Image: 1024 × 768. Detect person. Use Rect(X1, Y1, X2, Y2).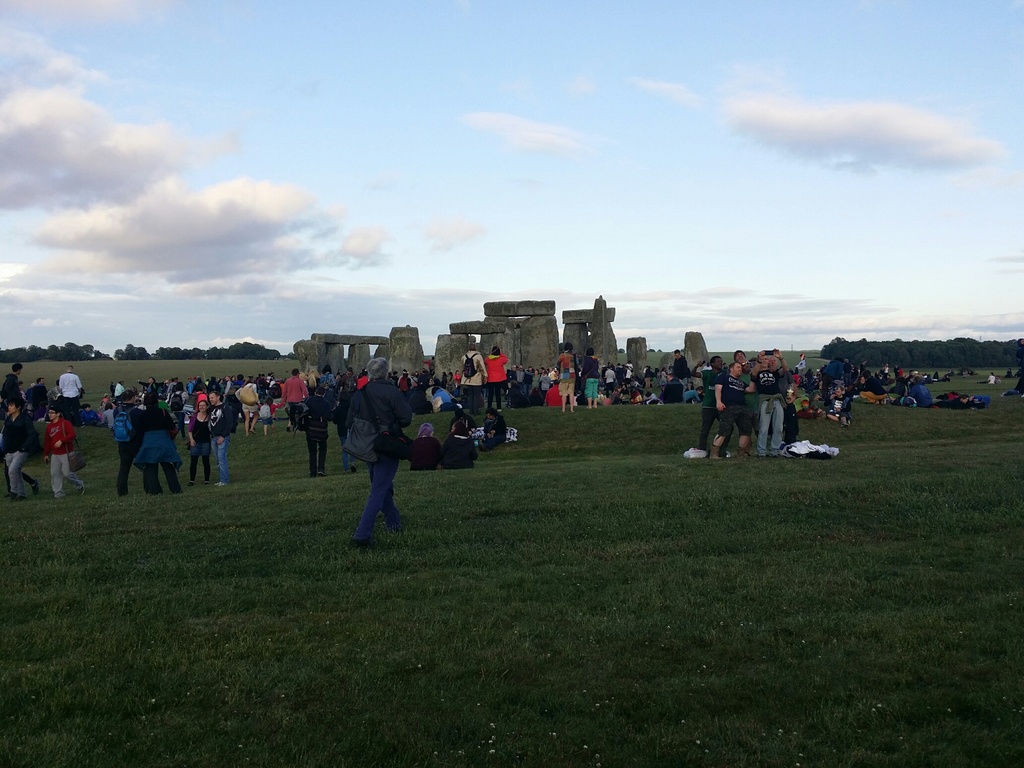
Rect(266, 376, 274, 397).
